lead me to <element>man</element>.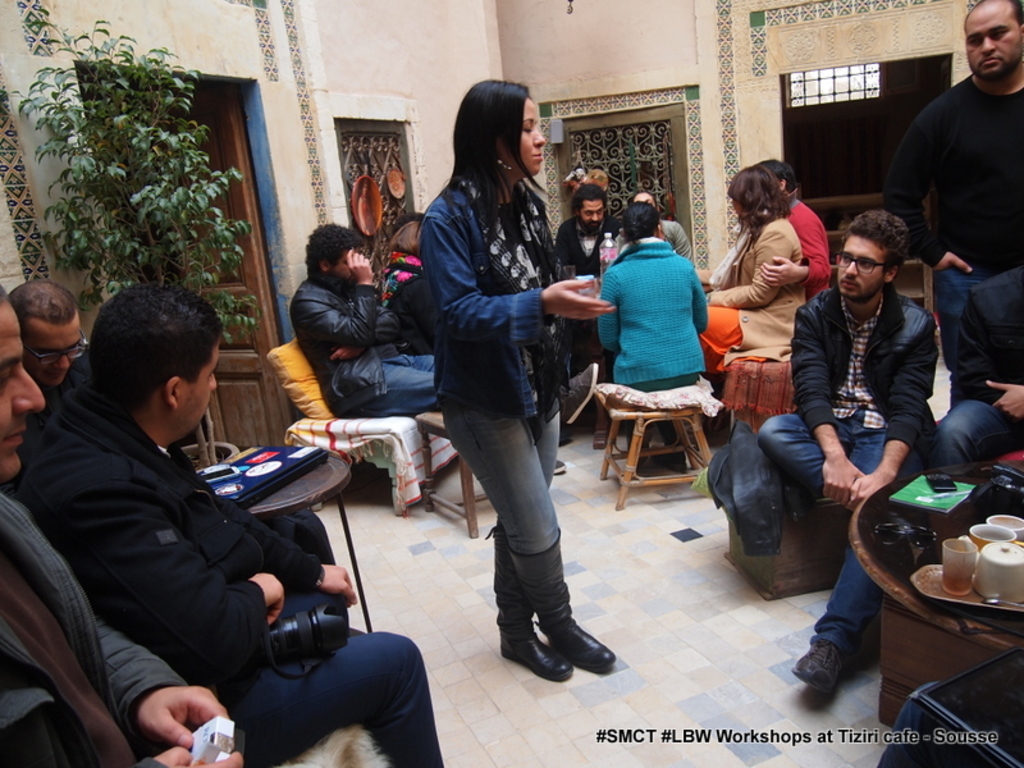
Lead to {"left": 288, "top": 224, "right": 599, "bottom": 428}.
